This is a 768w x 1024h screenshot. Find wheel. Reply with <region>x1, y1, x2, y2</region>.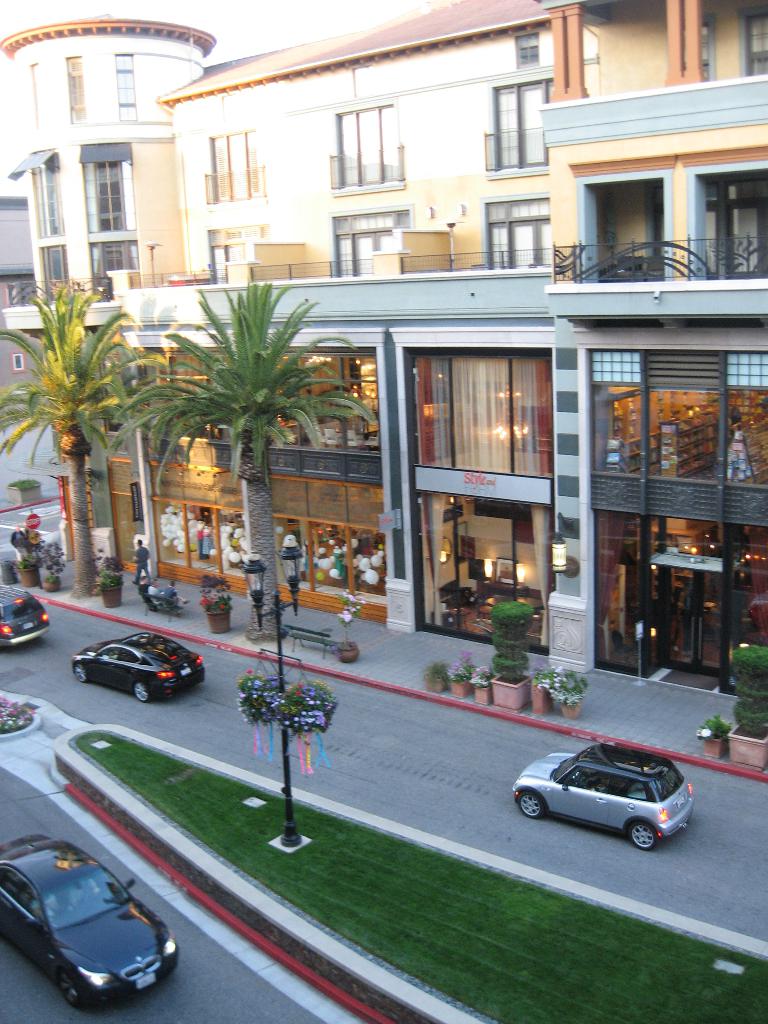
<region>625, 815, 654, 855</region>.
